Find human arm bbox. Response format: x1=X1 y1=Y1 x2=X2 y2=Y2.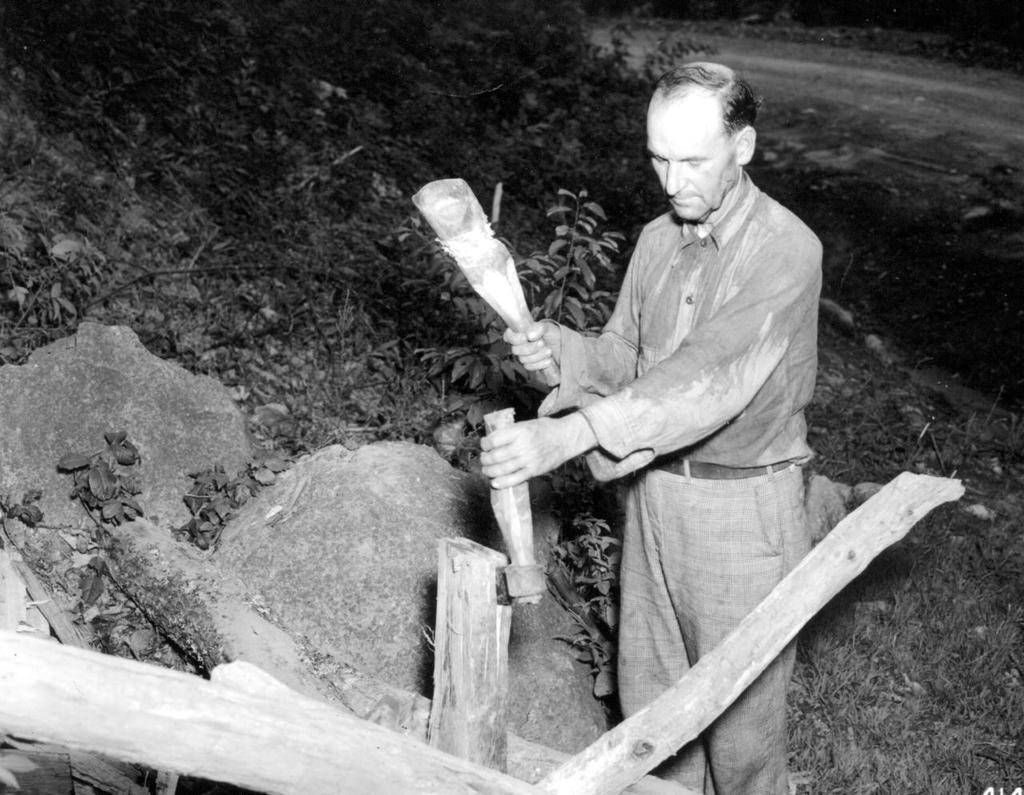
x1=481 y1=234 x2=811 y2=478.
